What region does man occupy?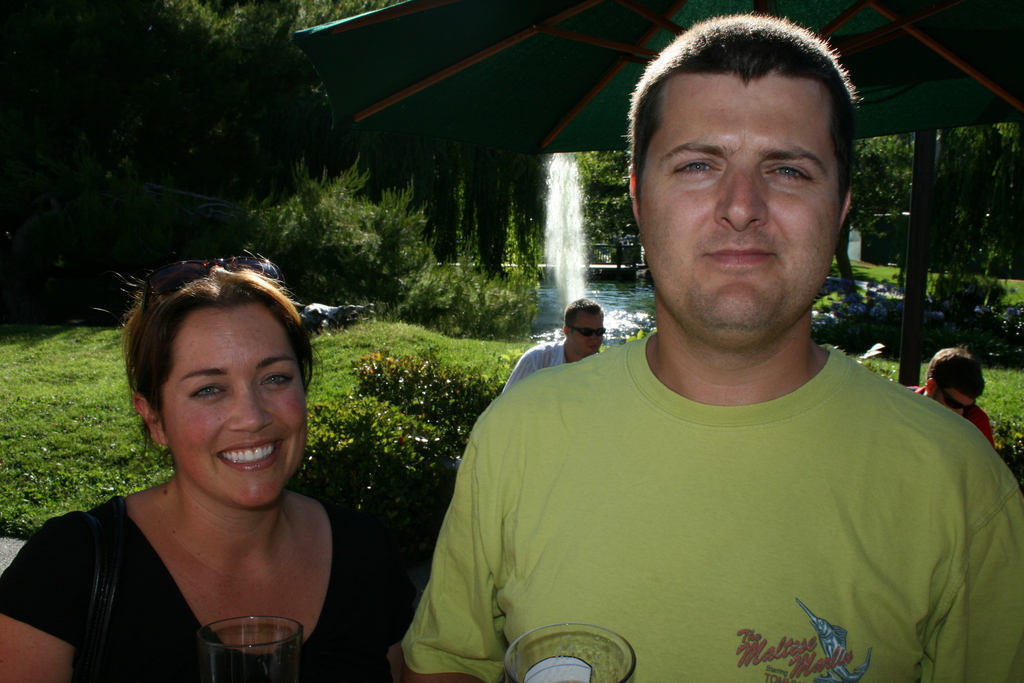
bbox=[904, 346, 996, 443].
